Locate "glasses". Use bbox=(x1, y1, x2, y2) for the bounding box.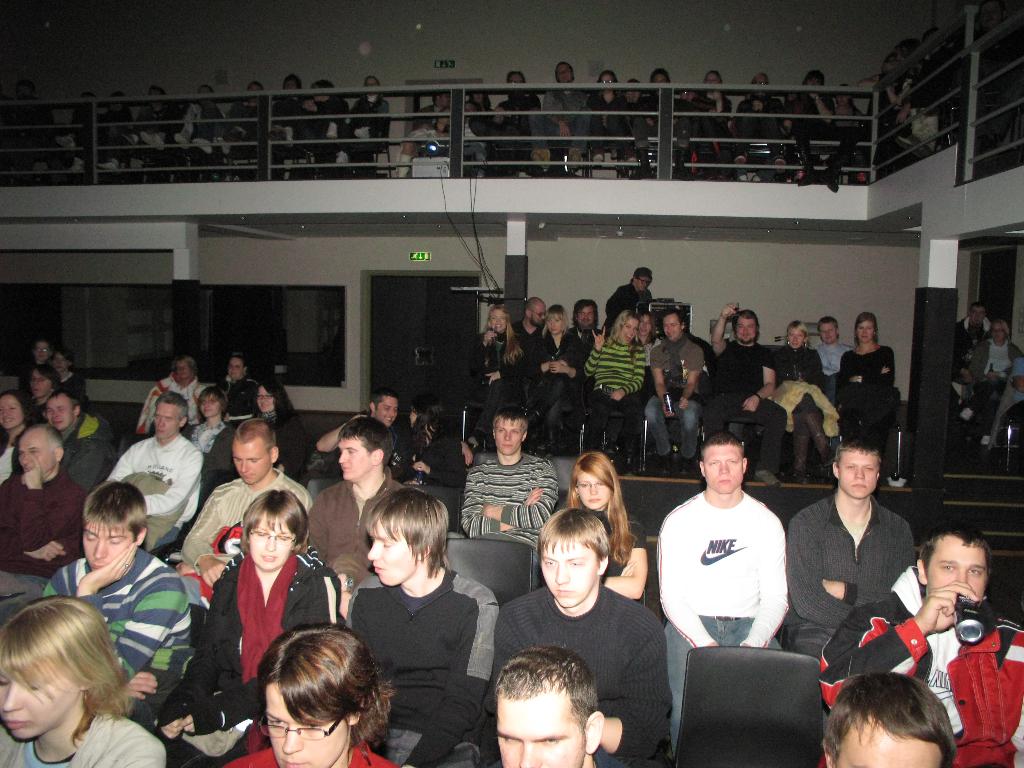
bbox=(255, 715, 344, 742).
